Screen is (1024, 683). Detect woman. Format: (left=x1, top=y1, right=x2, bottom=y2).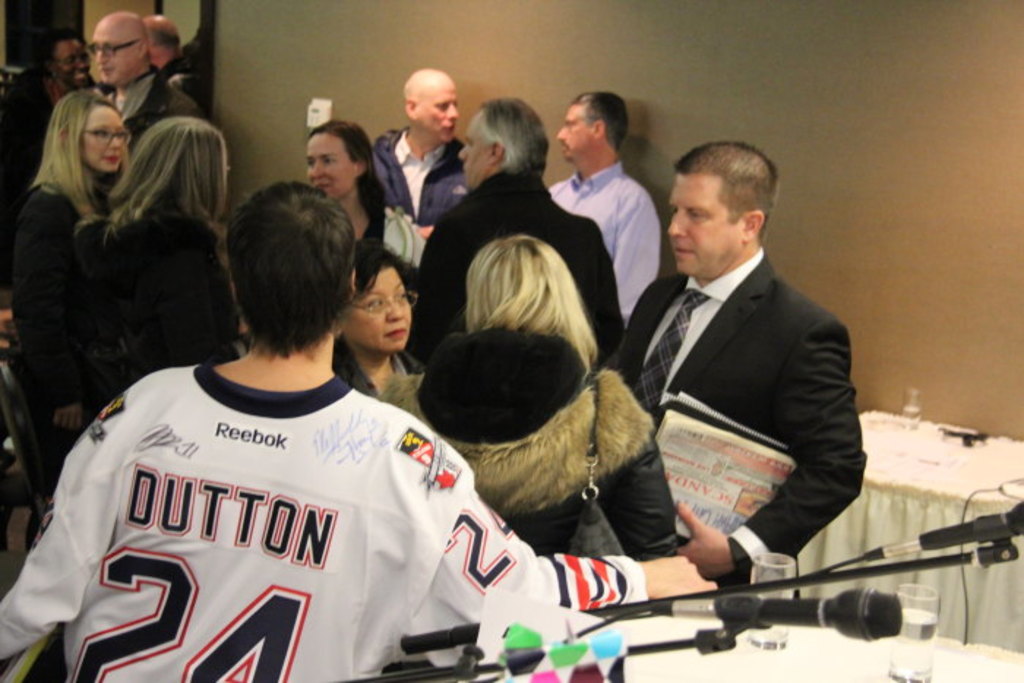
(left=34, top=26, right=92, bottom=108).
